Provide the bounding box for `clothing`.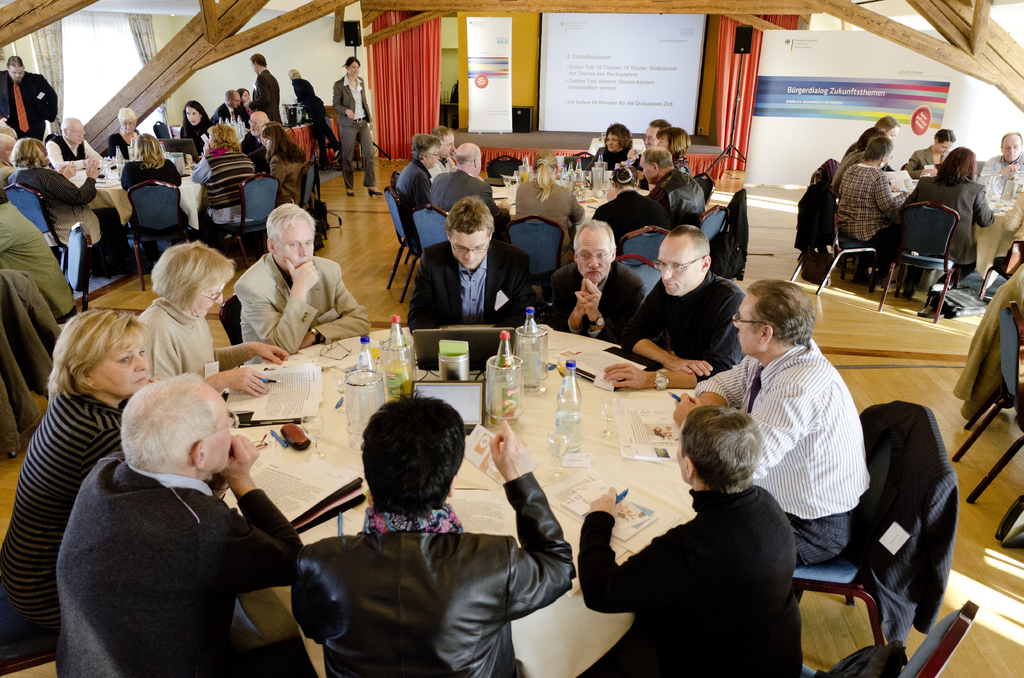
bbox=(695, 339, 870, 564).
